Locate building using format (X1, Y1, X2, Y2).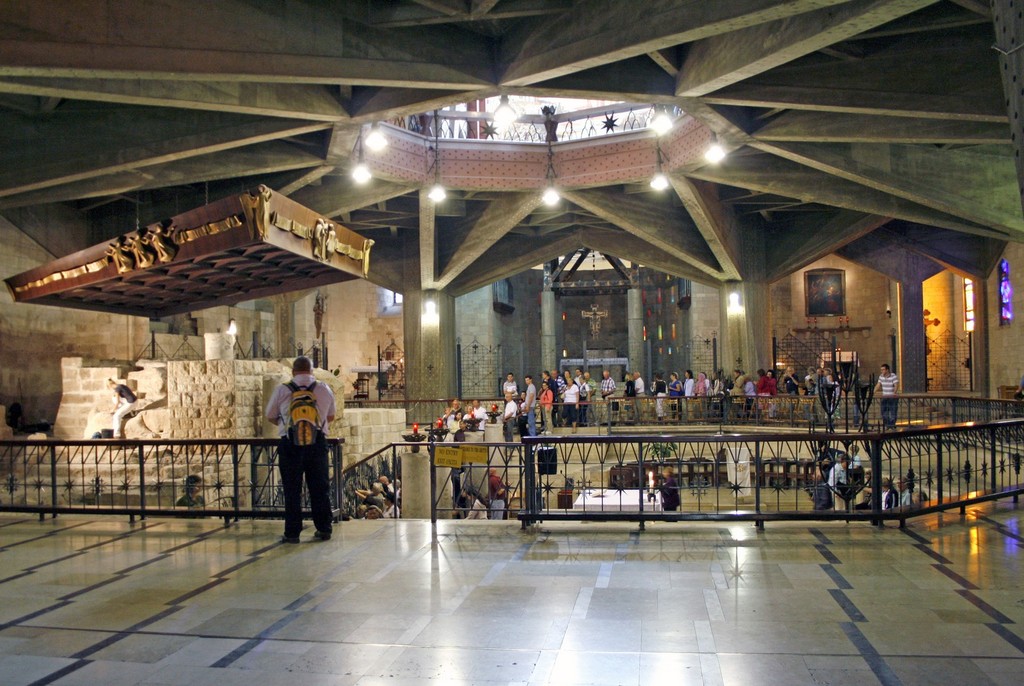
(0, 0, 1023, 685).
